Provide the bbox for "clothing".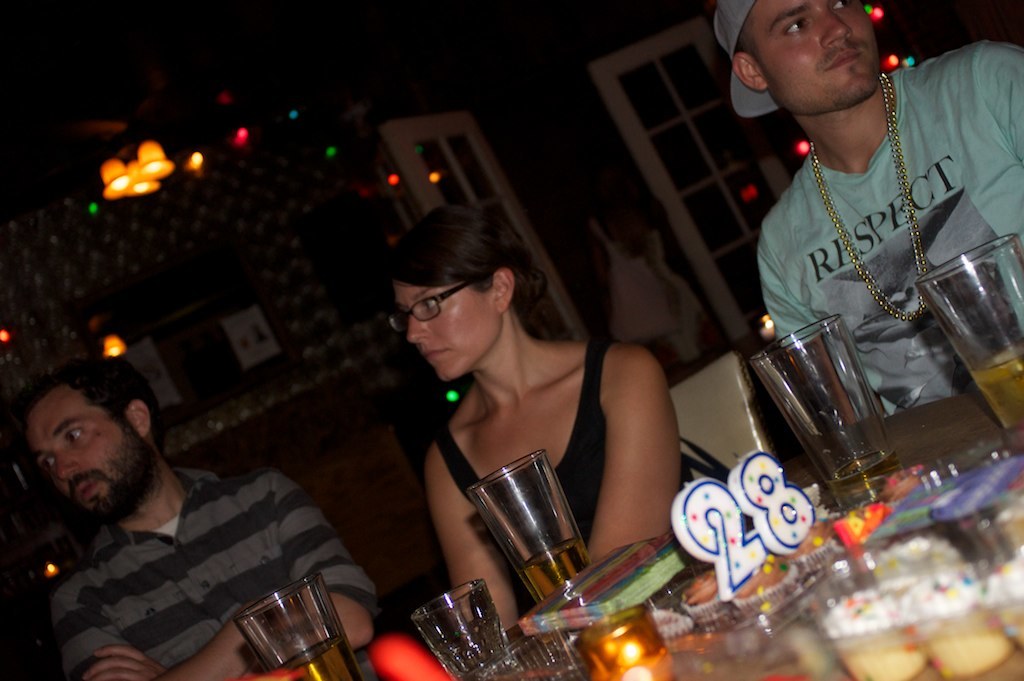
<region>743, 38, 999, 456</region>.
